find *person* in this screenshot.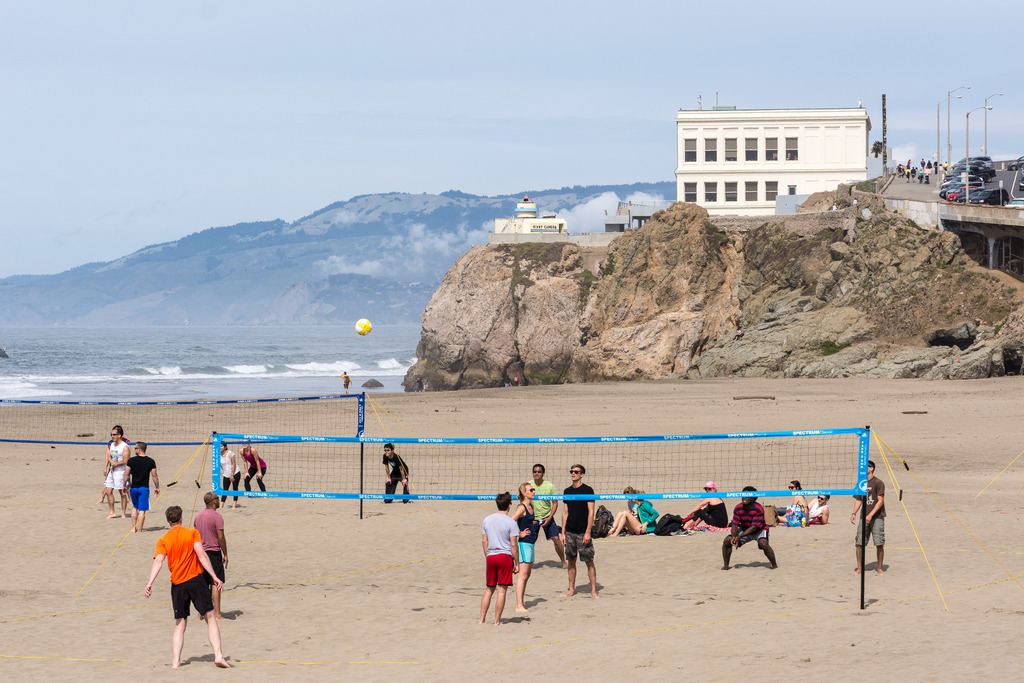
The bounding box for *person* is <box>478,491,519,624</box>.
